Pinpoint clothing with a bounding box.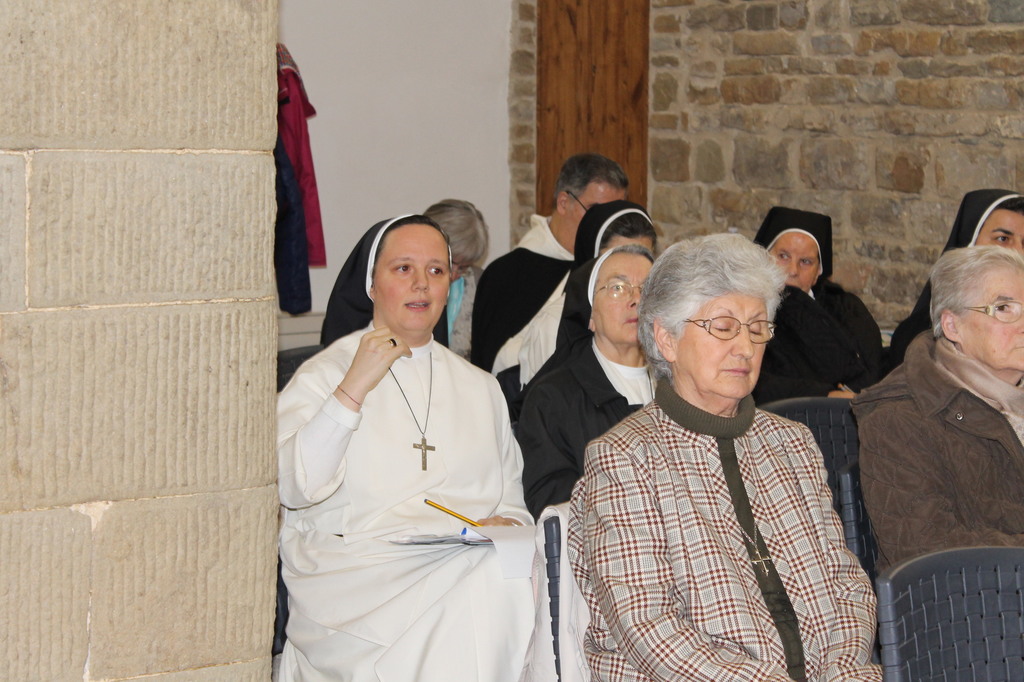
(left=749, top=207, right=879, bottom=403).
